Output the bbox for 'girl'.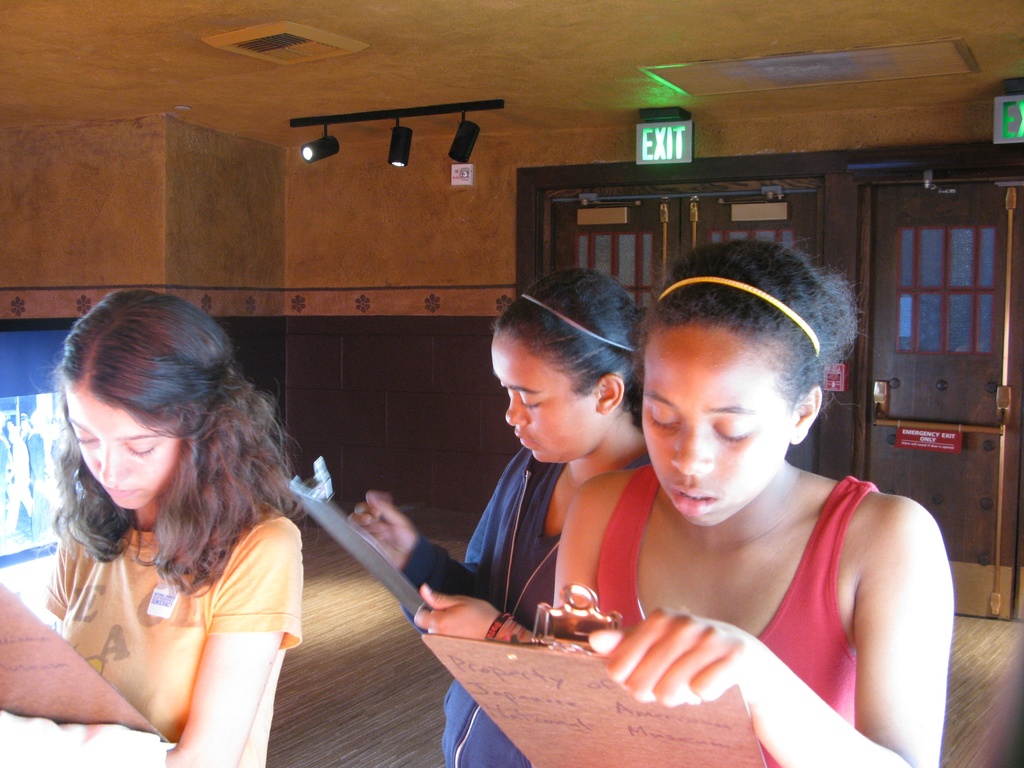
[x1=550, y1=239, x2=956, y2=767].
